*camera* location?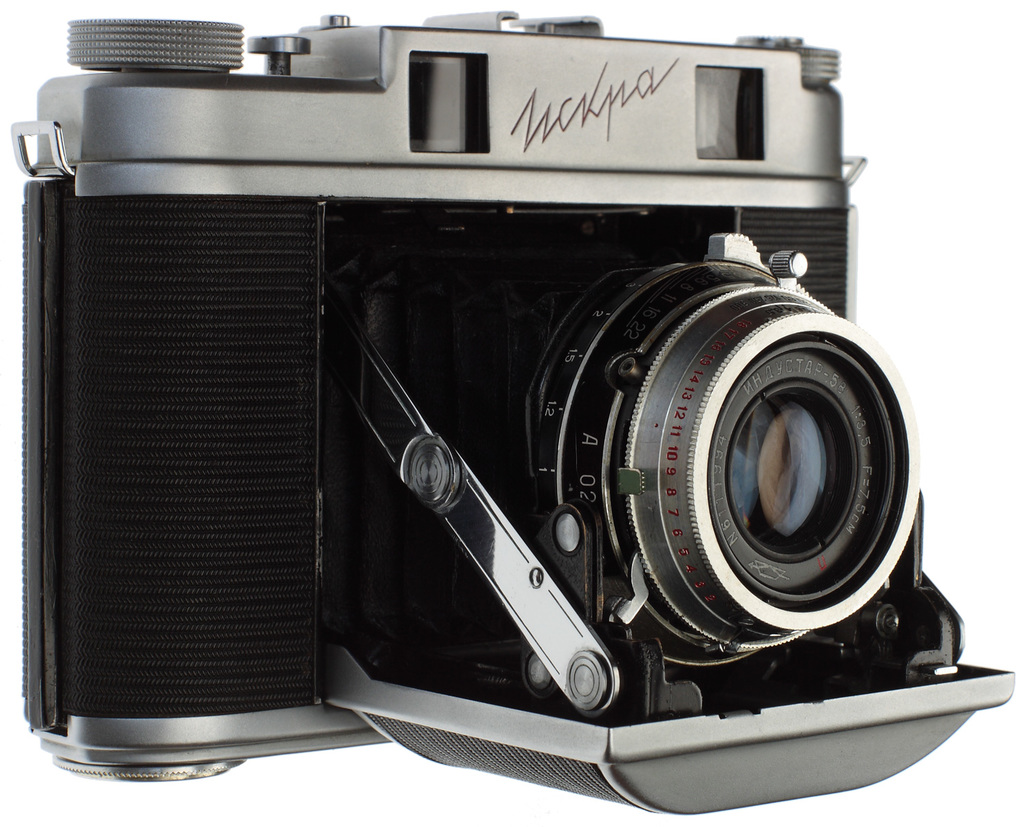
pyautogui.locateOnScreen(0, 24, 957, 793)
